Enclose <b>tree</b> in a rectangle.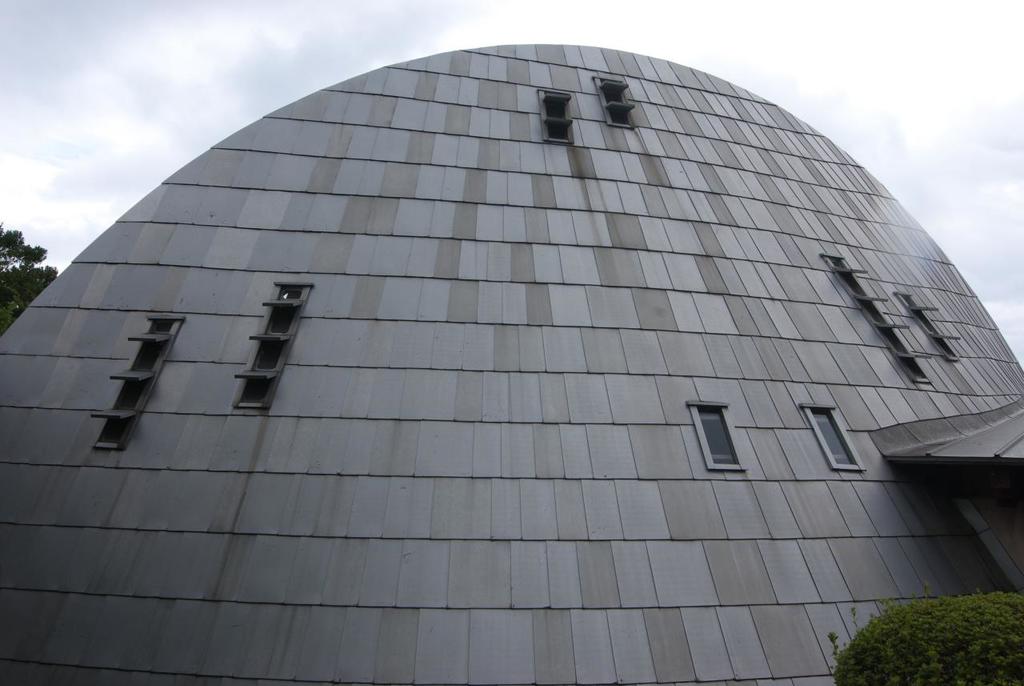
x1=0 y1=224 x2=69 y2=335.
